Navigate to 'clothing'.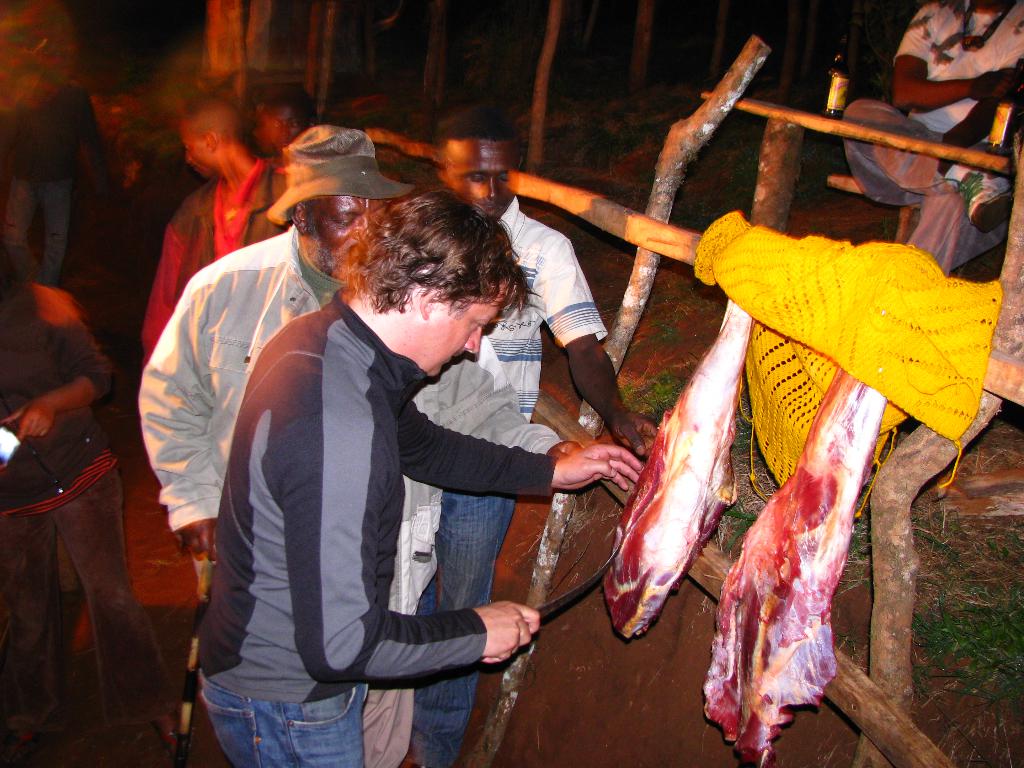
Navigation target: {"left": 833, "top": 0, "right": 1023, "bottom": 271}.
